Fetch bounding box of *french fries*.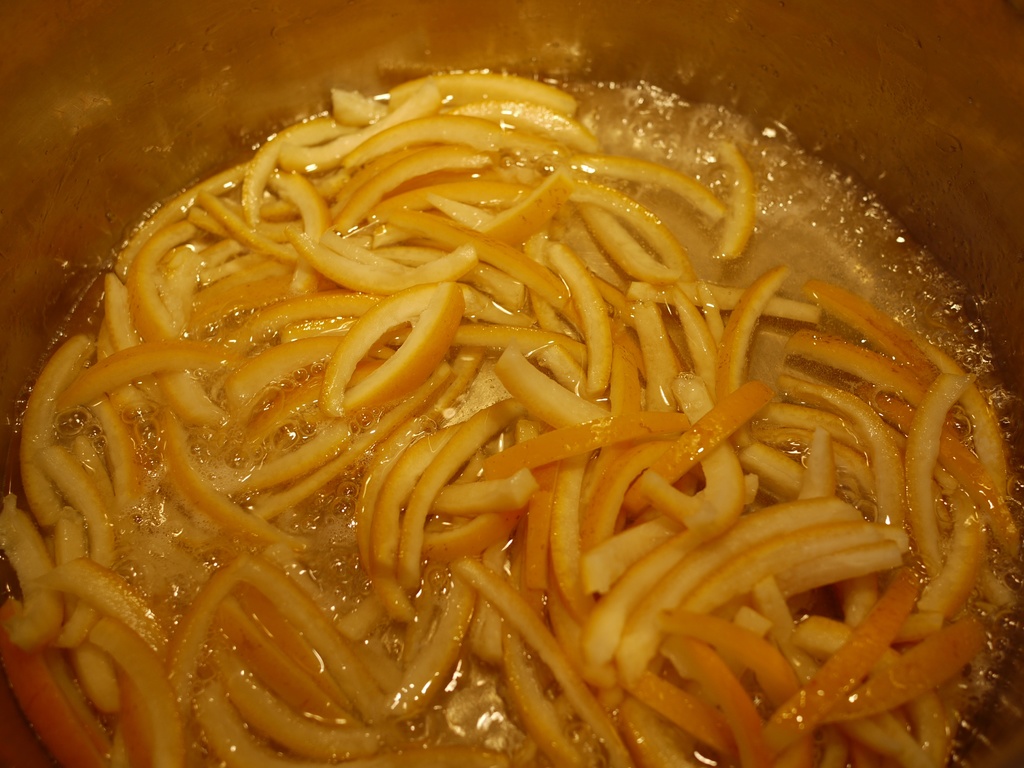
Bbox: [382,419,464,575].
